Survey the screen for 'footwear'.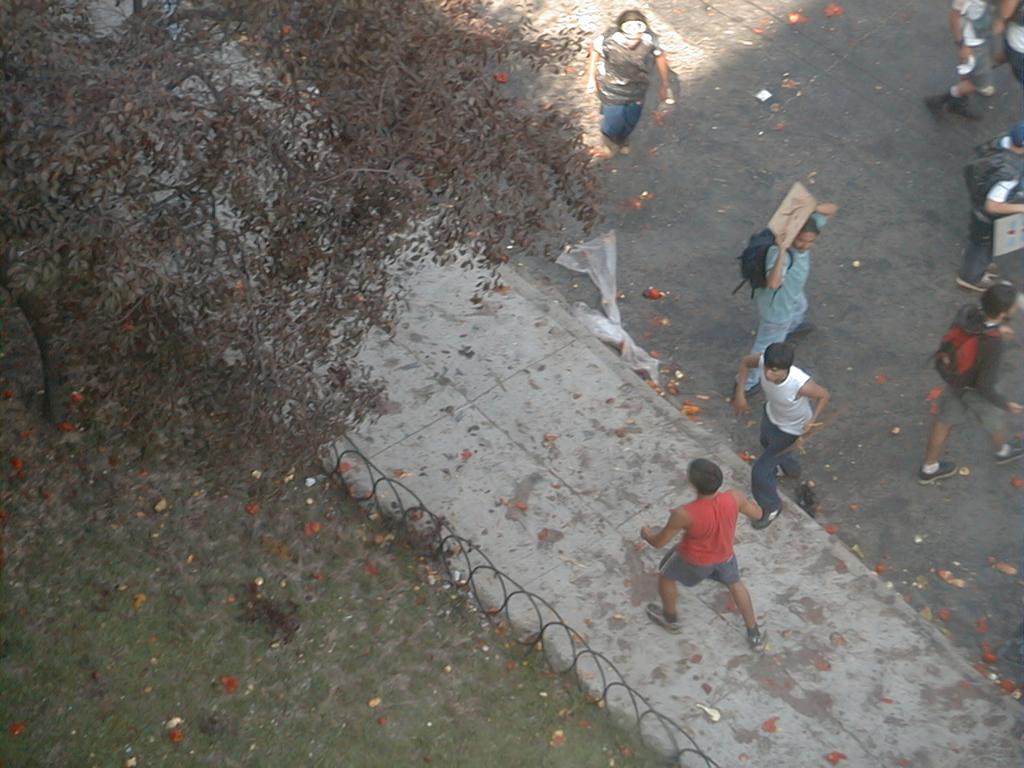
Survey found: <bbox>951, 98, 983, 121</bbox>.
